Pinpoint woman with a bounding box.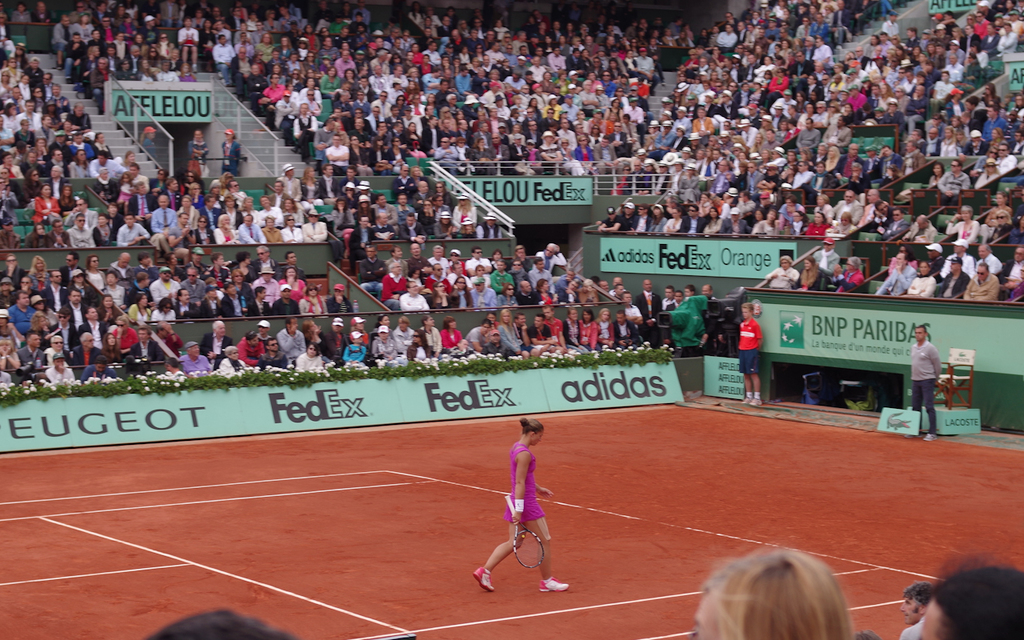
[266, 64, 282, 80].
